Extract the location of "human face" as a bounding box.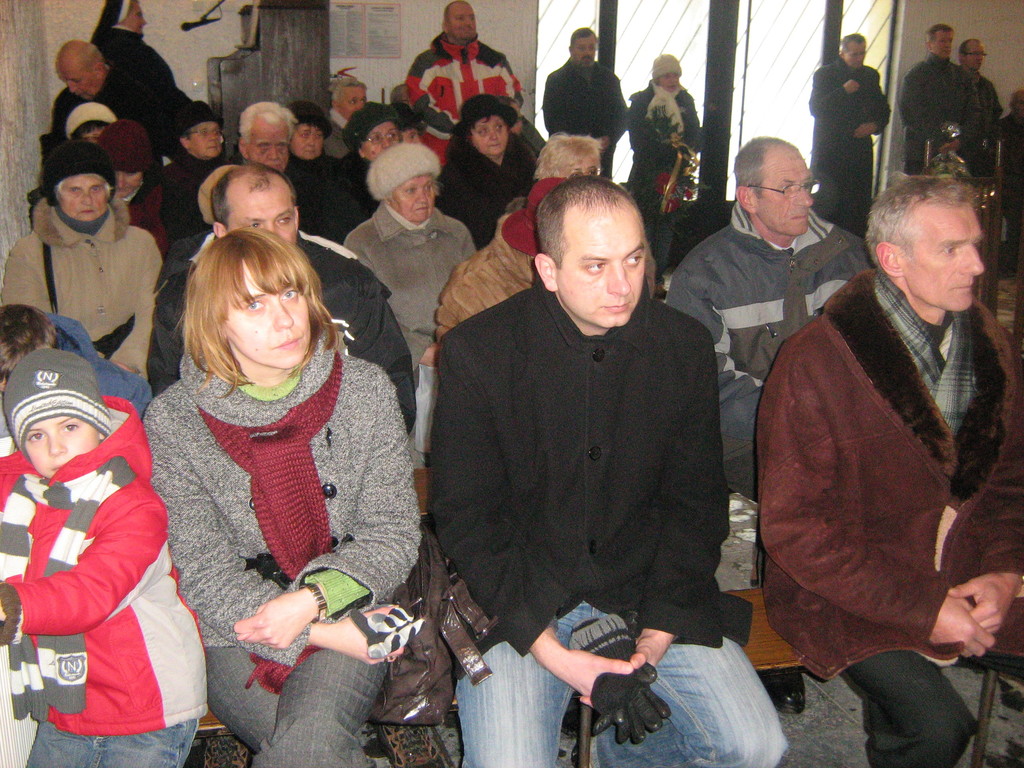
758/144/813/234.
